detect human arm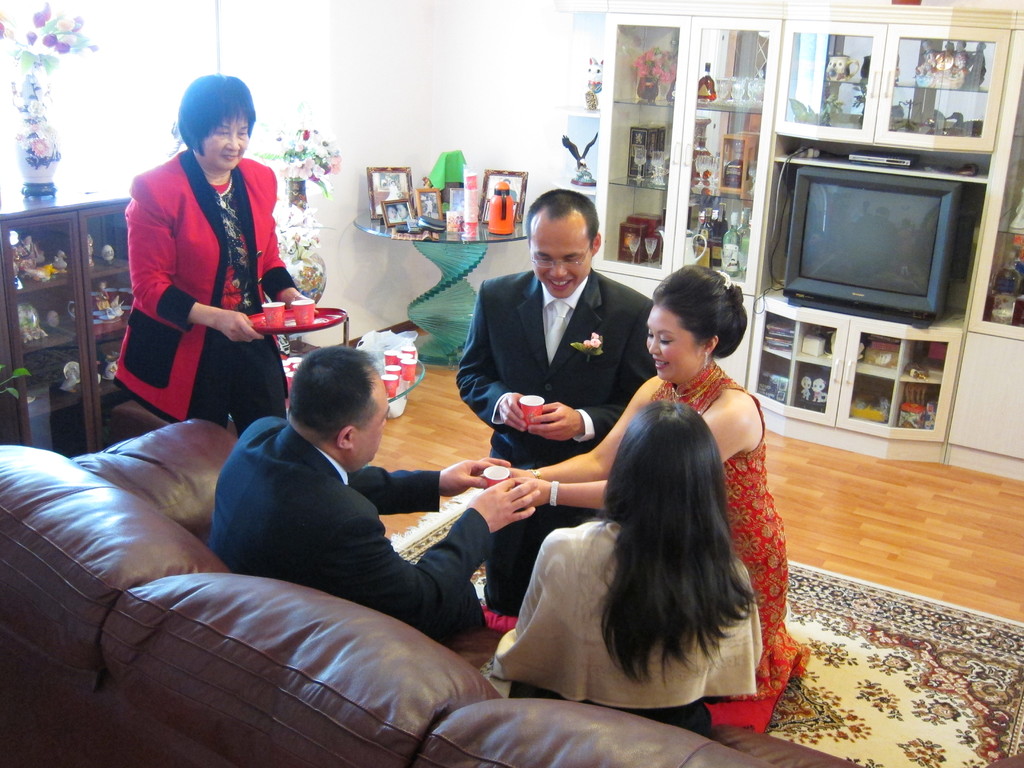
locate(504, 395, 754, 525)
